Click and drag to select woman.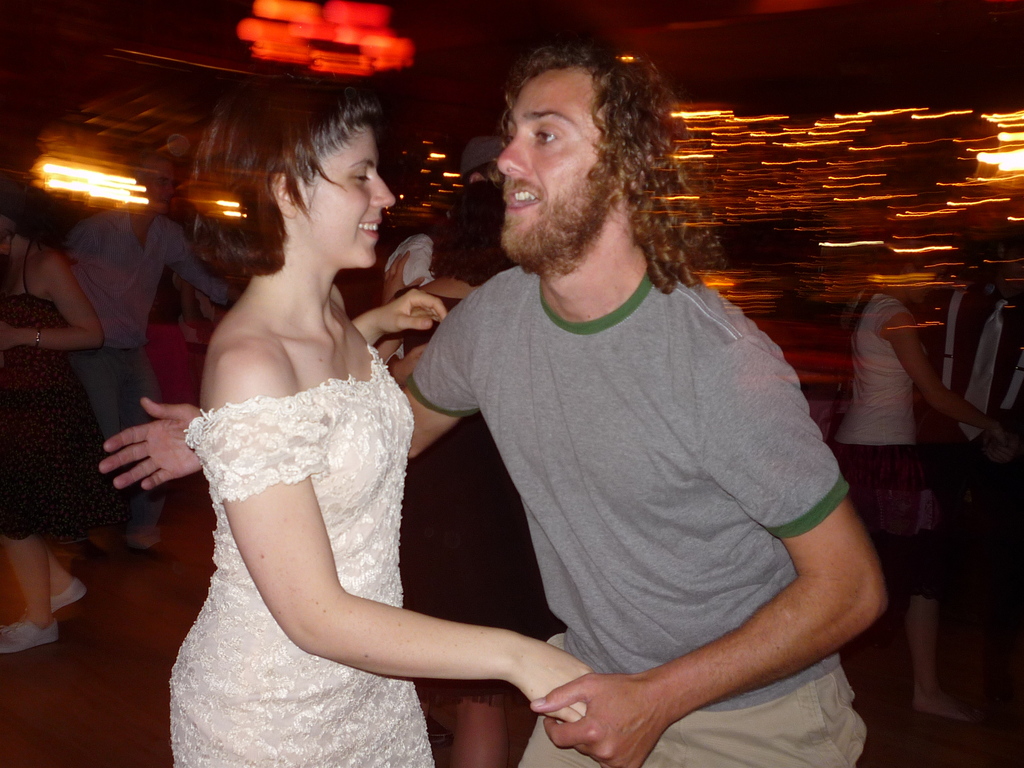
Selection: [left=833, top=285, right=1005, bottom=717].
